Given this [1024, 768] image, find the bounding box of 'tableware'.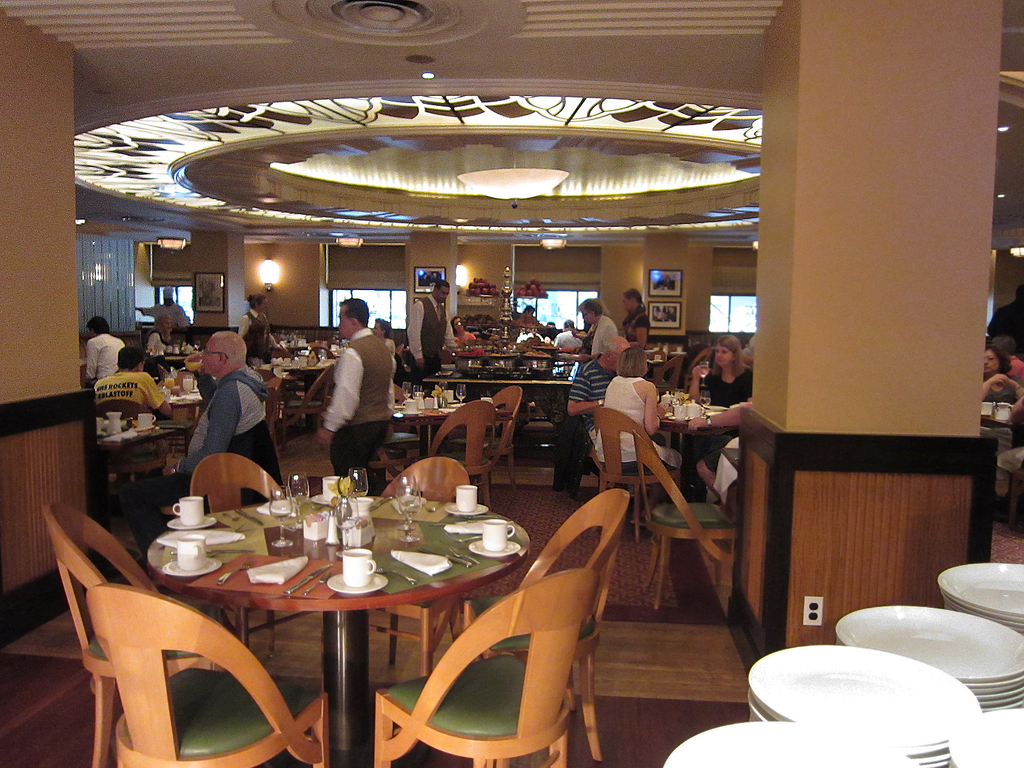
(x1=257, y1=349, x2=333, y2=372).
